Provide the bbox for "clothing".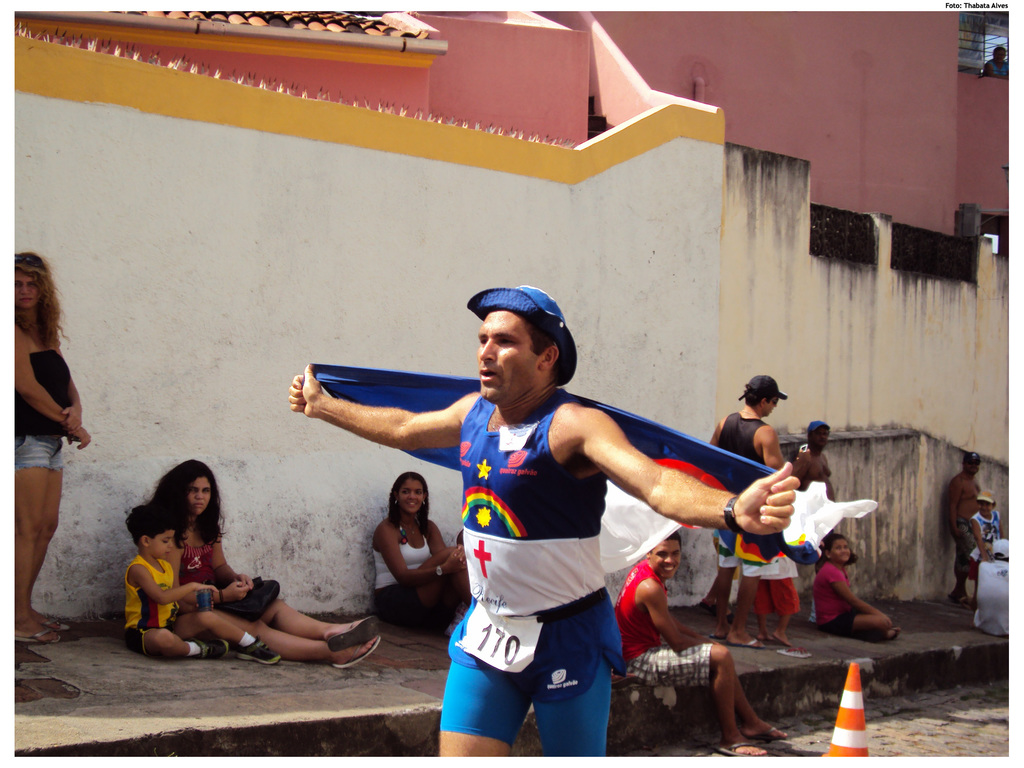
(x1=719, y1=409, x2=766, y2=462).
